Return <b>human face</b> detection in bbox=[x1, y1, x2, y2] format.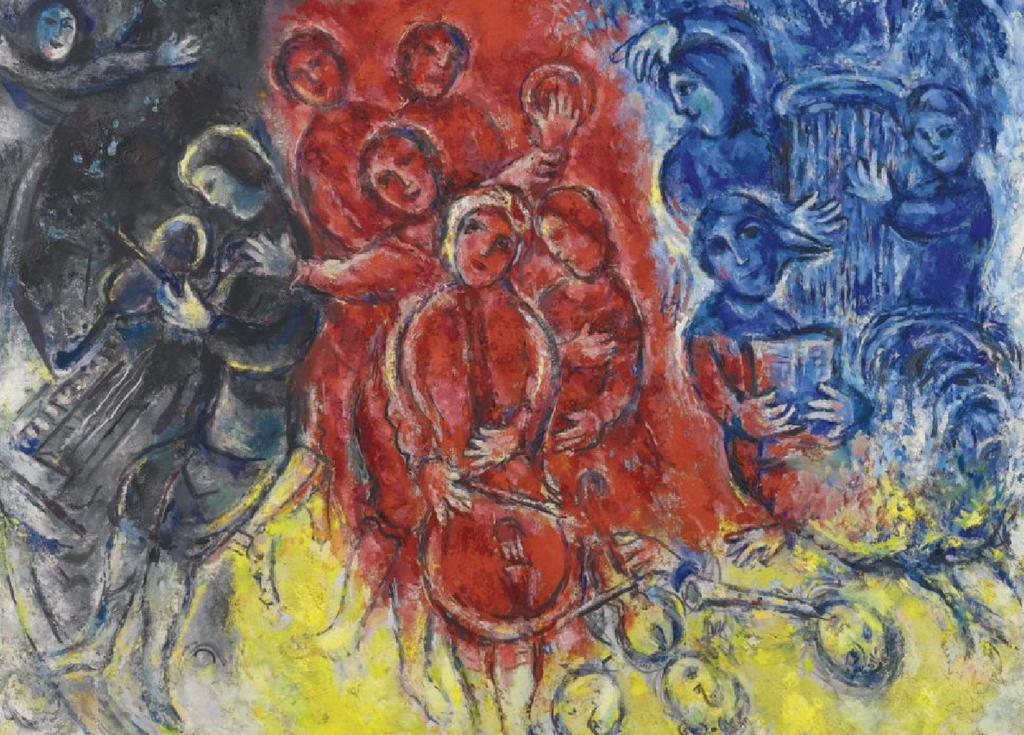
bbox=[32, 7, 76, 60].
